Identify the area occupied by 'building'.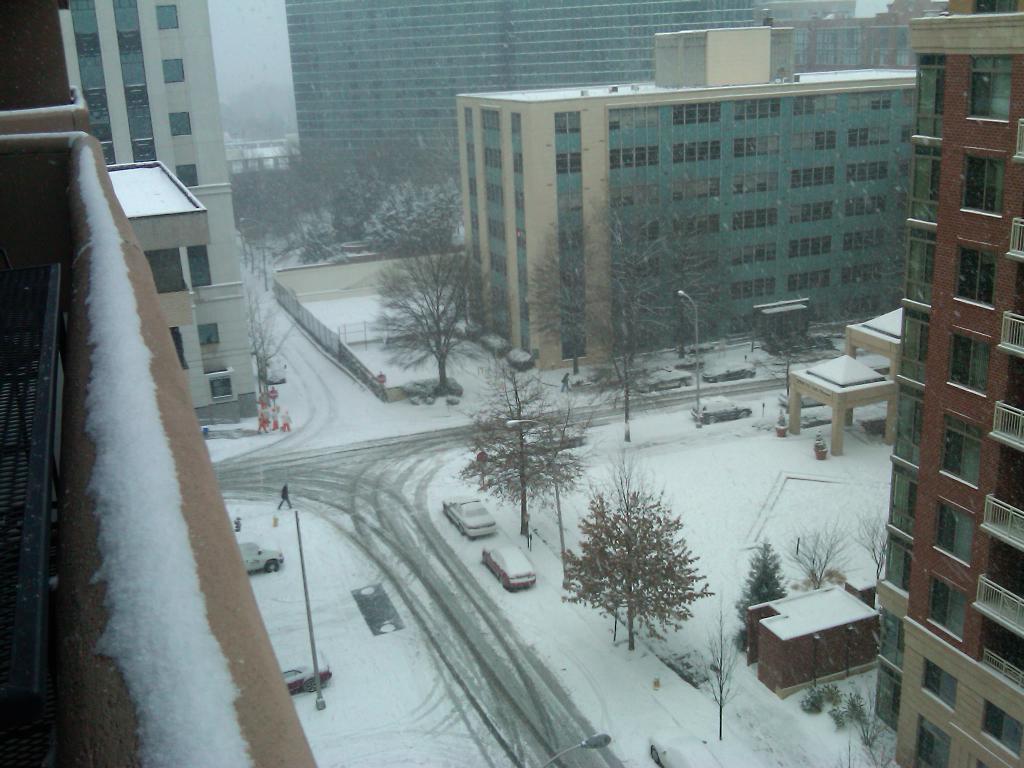
Area: [456, 31, 915, 371].
